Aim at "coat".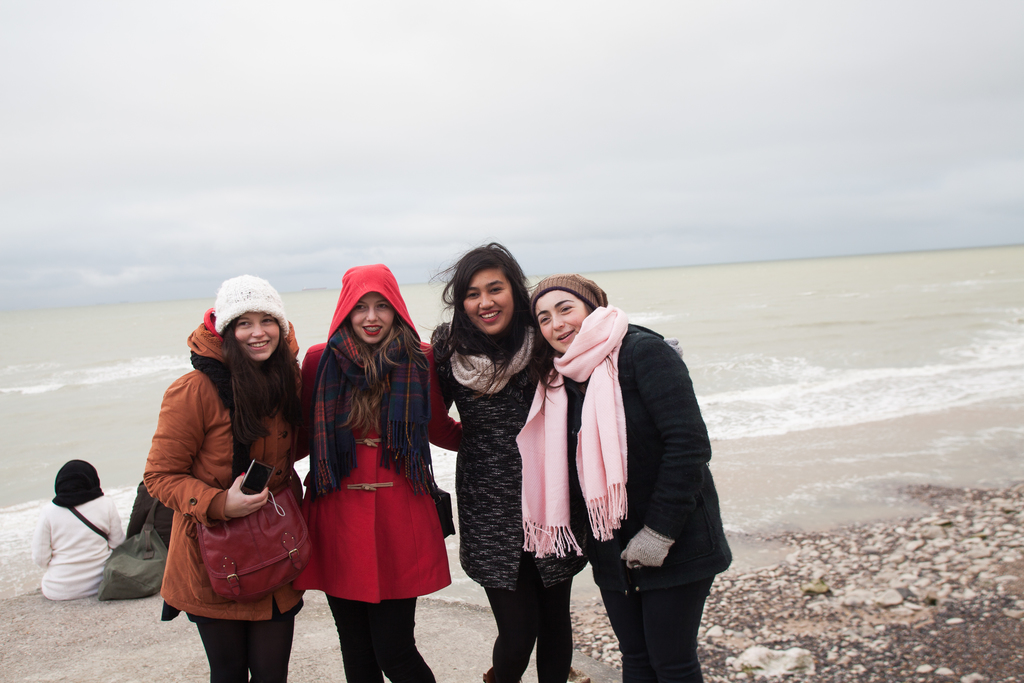
Aimed at bbox=(308, 262, 450, 602).
